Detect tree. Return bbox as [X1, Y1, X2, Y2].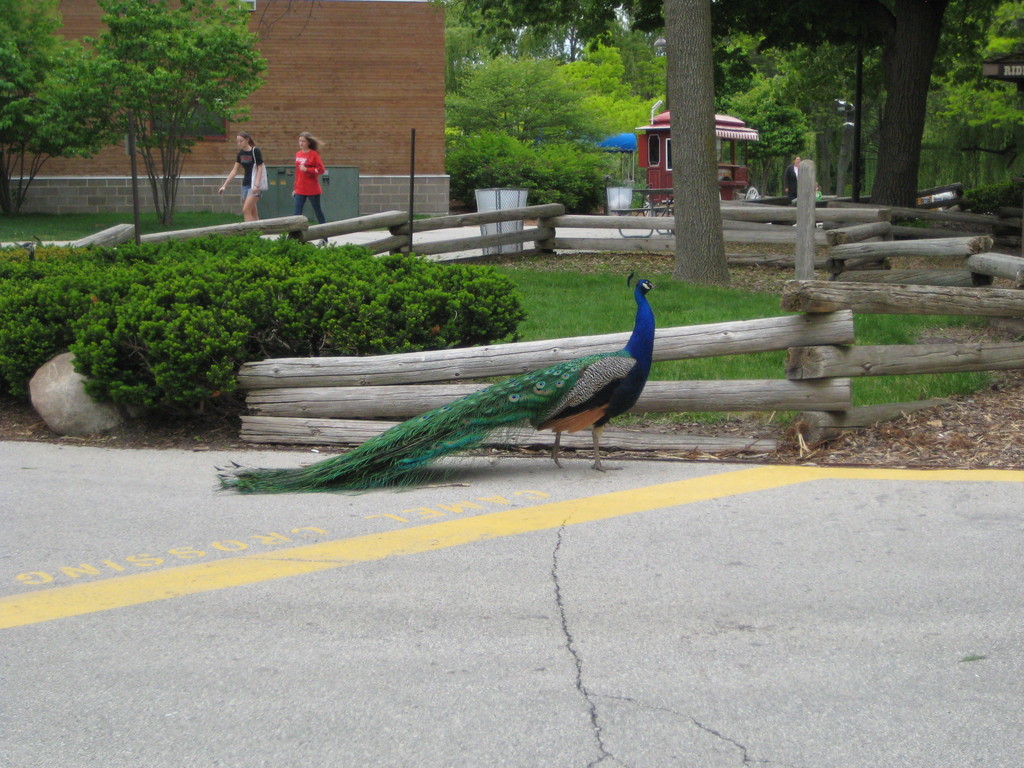
[52, 10, 255, 216].
